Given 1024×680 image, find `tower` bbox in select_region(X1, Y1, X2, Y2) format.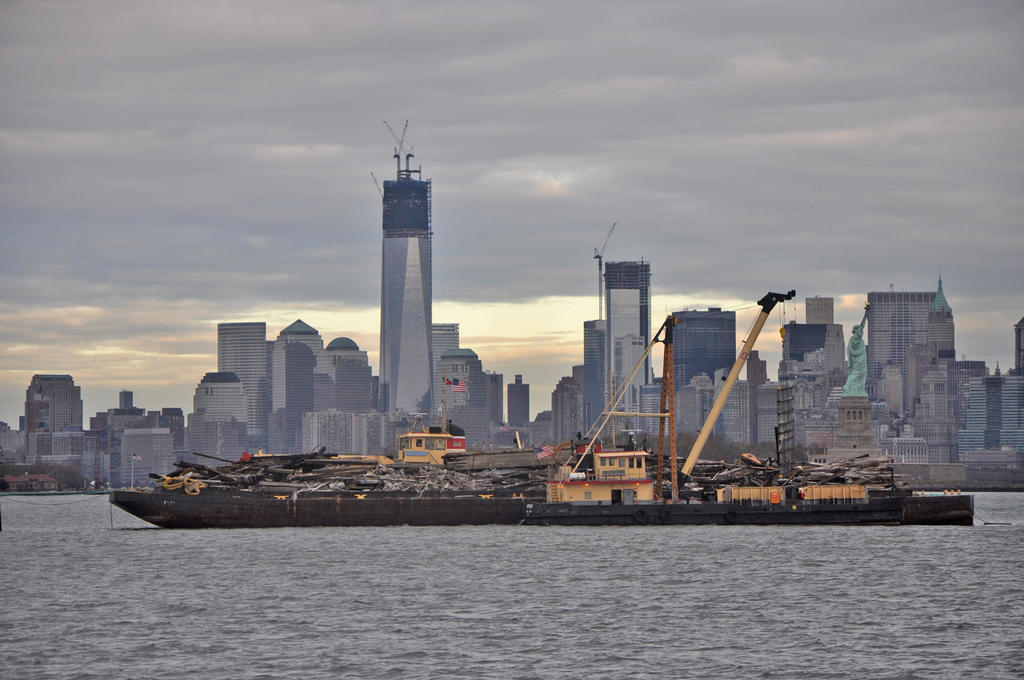
select_region(855, 283, 954, 460).
